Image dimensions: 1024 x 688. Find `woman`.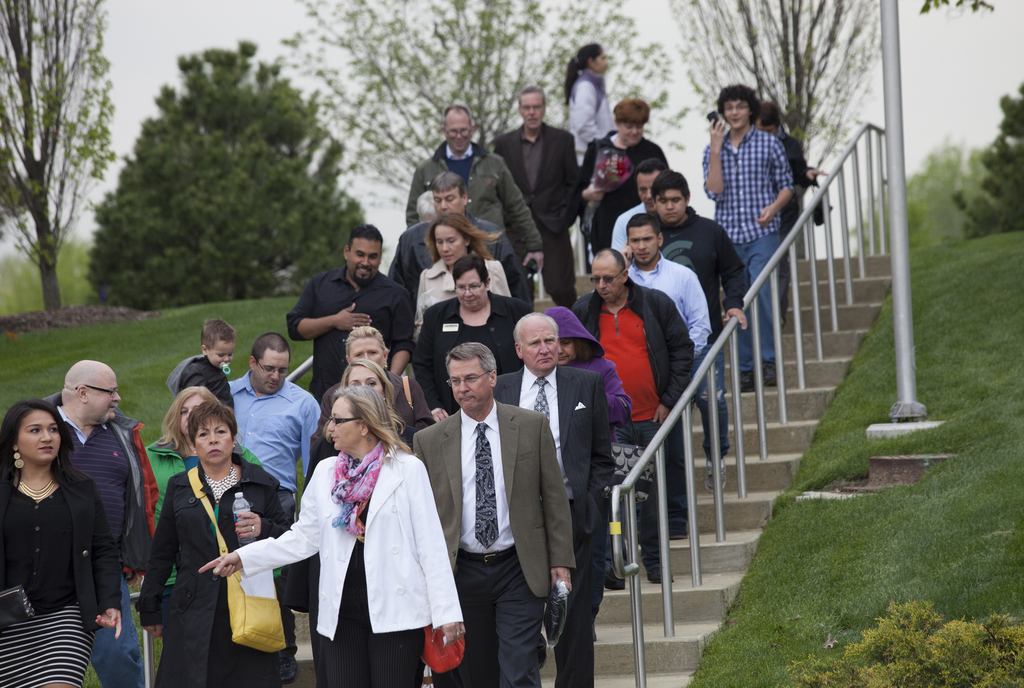
bbox=(130, 386, 263, 639).
